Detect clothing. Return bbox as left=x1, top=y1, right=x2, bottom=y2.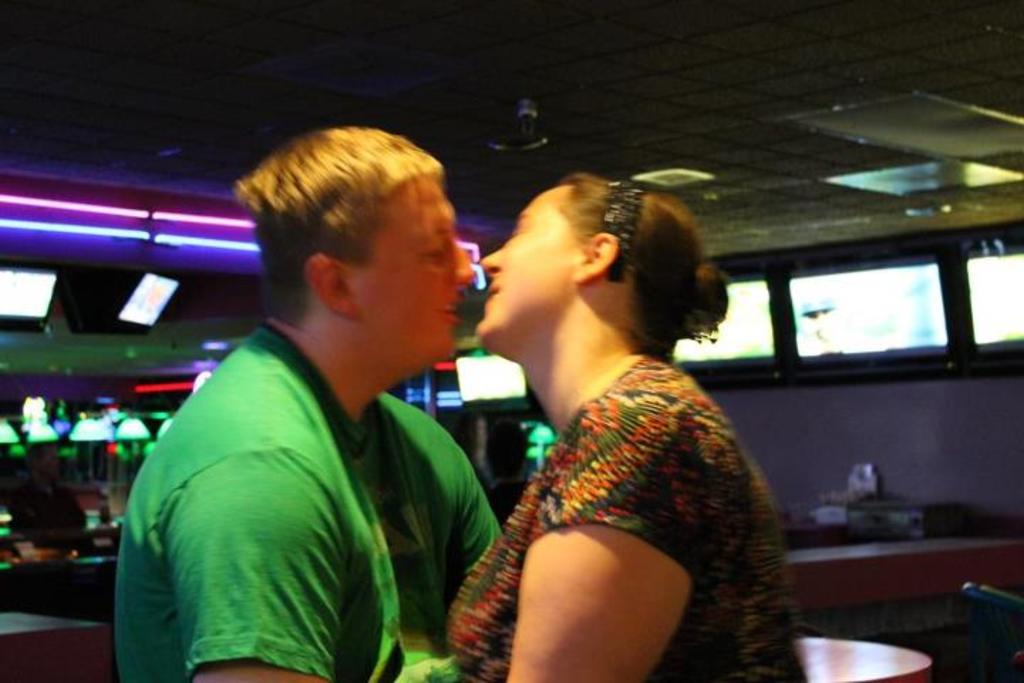
left=448, top=332, right=802, bottom=682.
